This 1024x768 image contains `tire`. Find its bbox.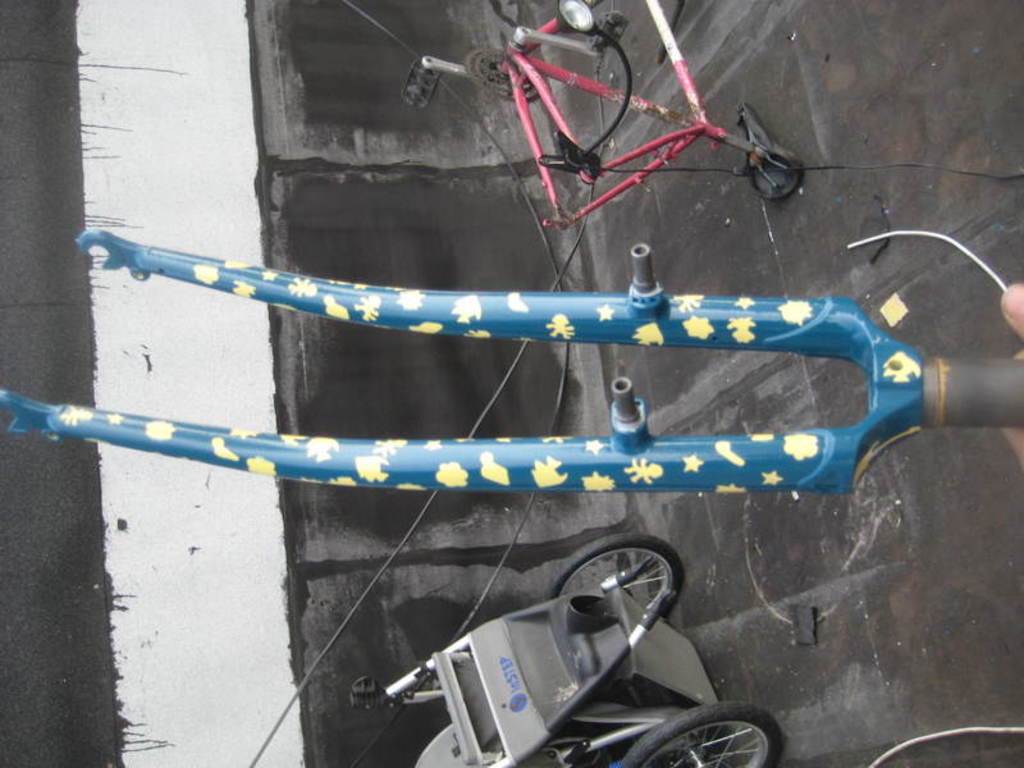
622 704 783 767.
